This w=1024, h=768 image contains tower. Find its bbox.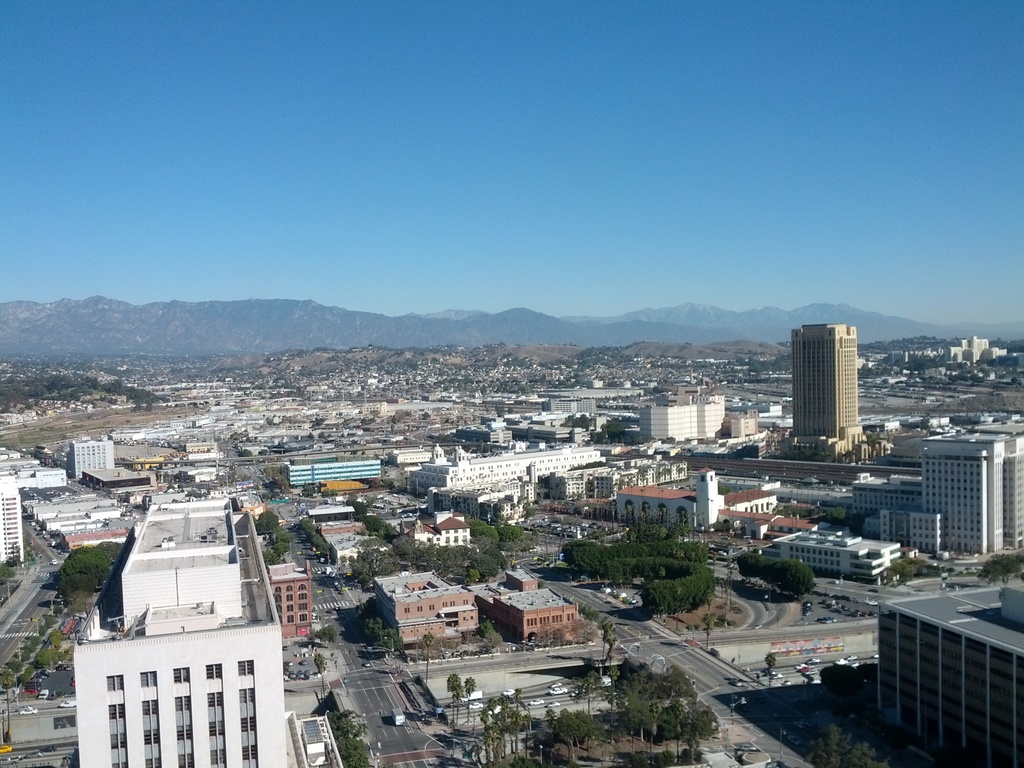
bbox=(906, 435, 1020, 557).
